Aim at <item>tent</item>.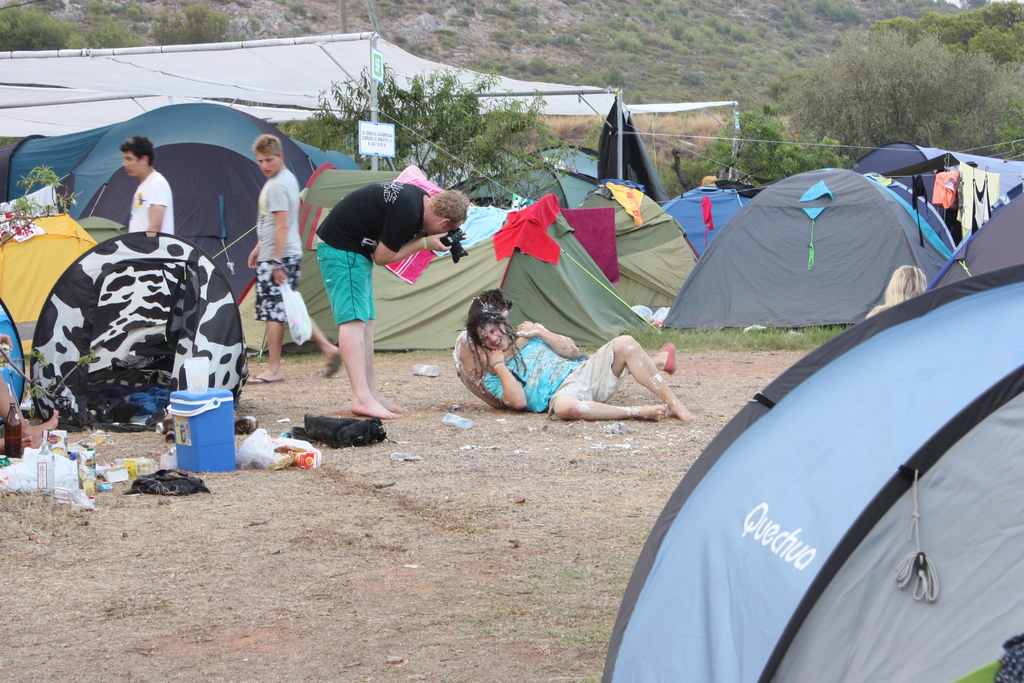
Aimed at {"x1": 644, "y1": 161, "x2": 973, "y2": 334}.
